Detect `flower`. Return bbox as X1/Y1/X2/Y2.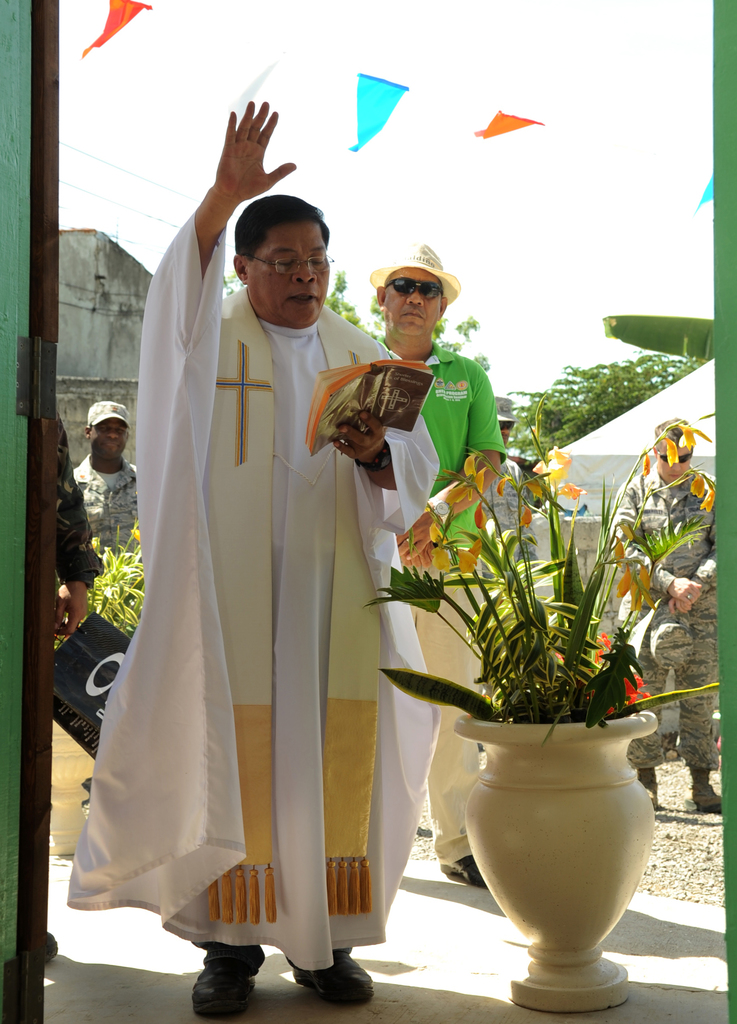
533/447/588/500.
